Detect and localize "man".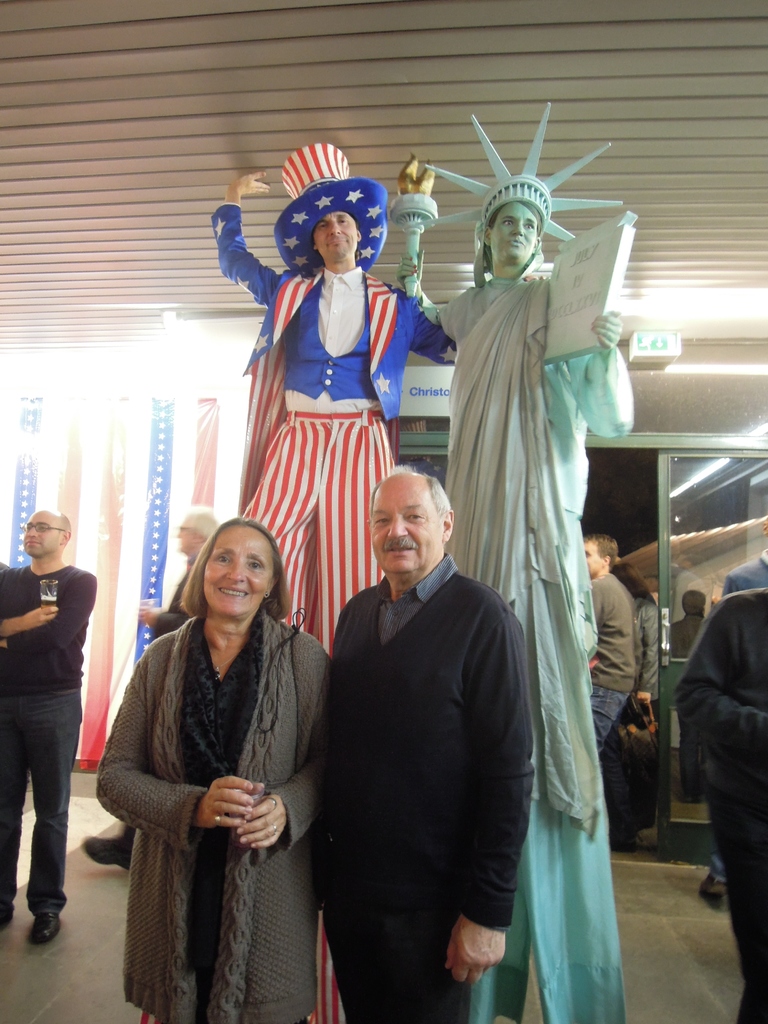
Localized at region(210, 143, 460, 1023).
